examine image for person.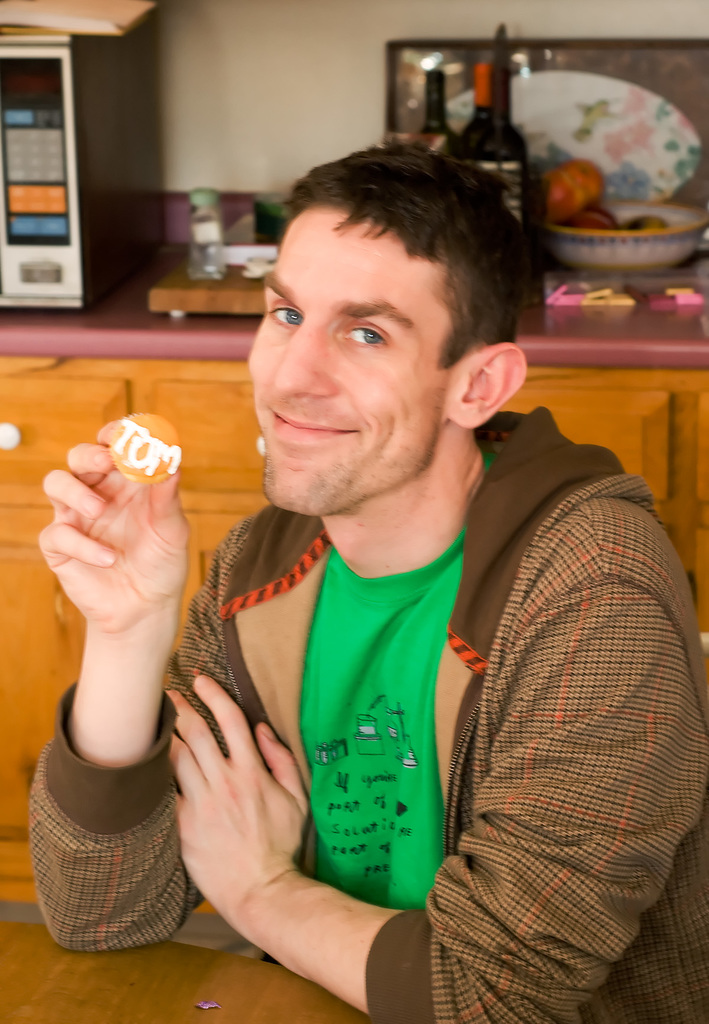
Examination result: <region>19, 142, 708, 1020</region>.
